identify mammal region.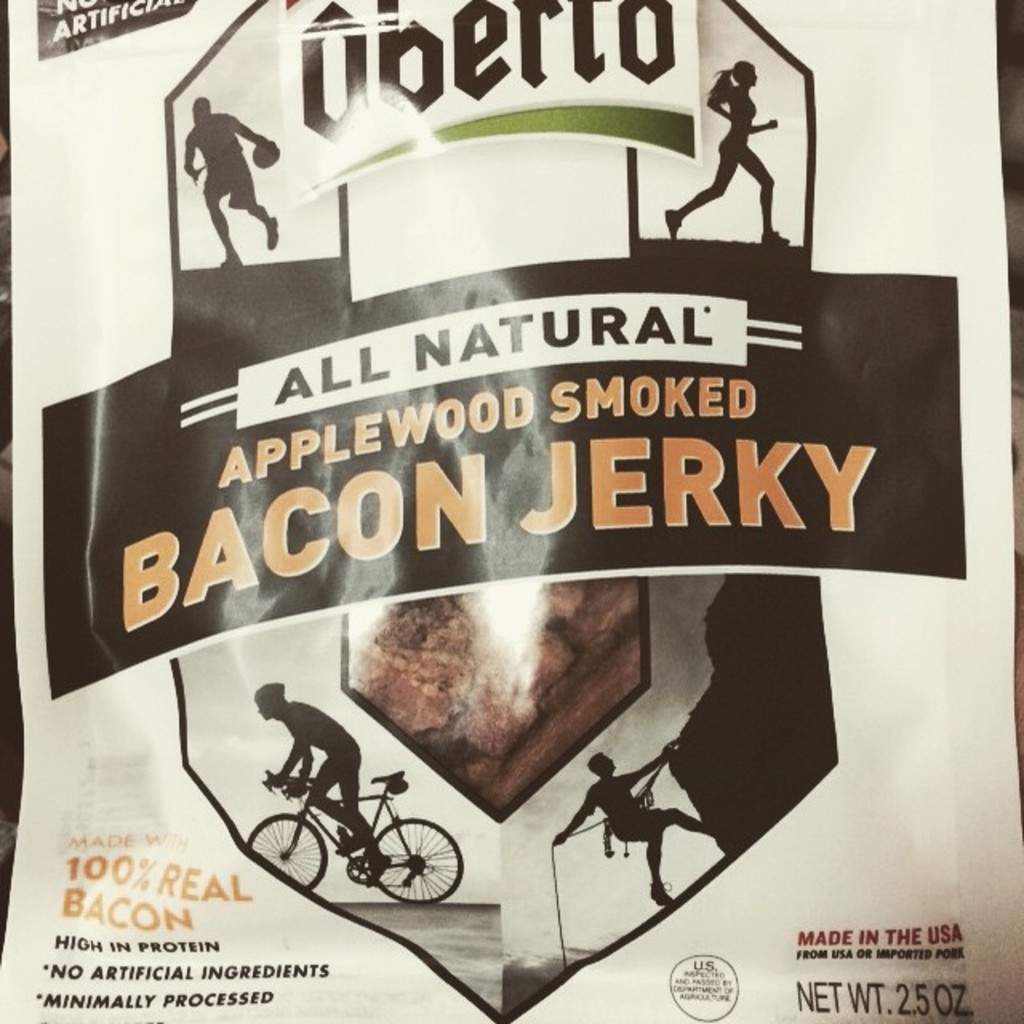
Region: 554,747,677,904.
